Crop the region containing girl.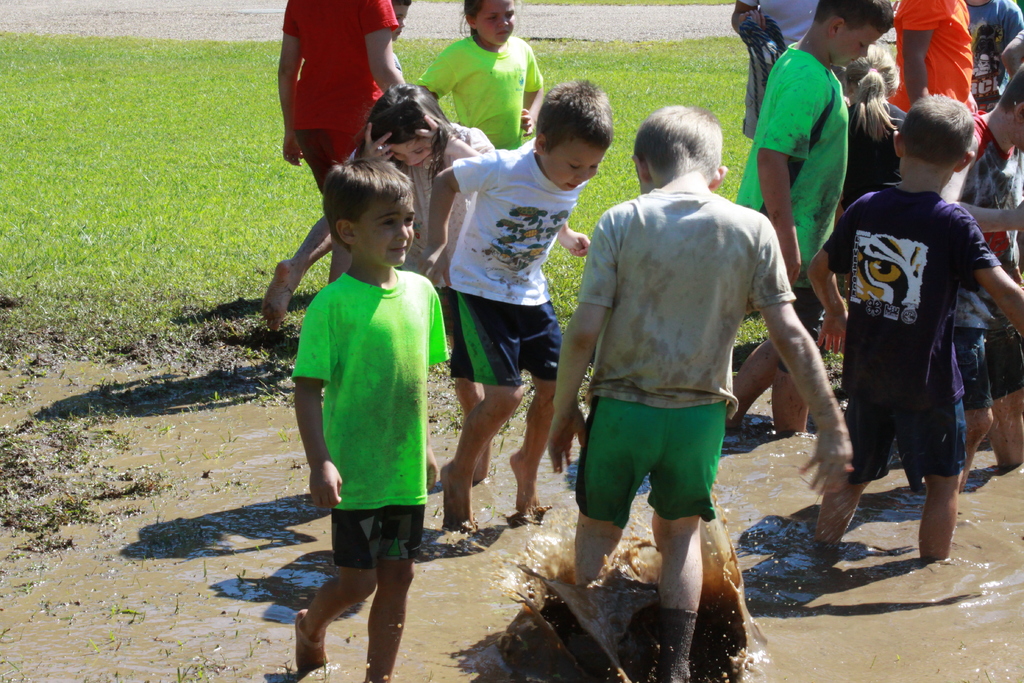
Crop region: 348 83 496 492.
